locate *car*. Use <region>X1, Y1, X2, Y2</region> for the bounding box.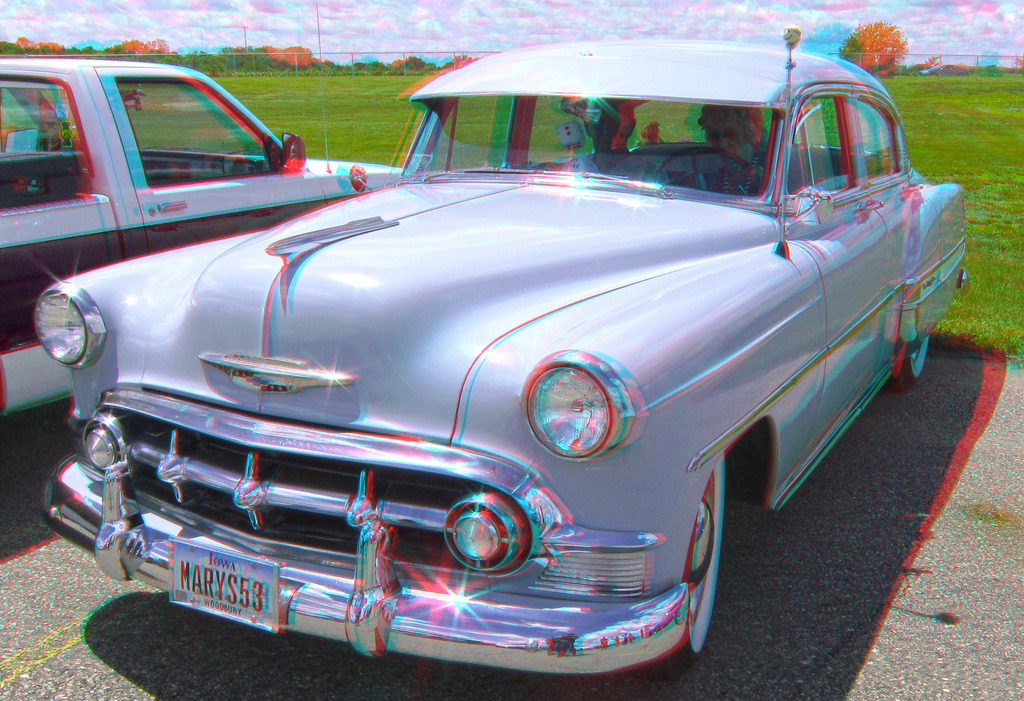
<region>0, 58, 408, 444</region>.
